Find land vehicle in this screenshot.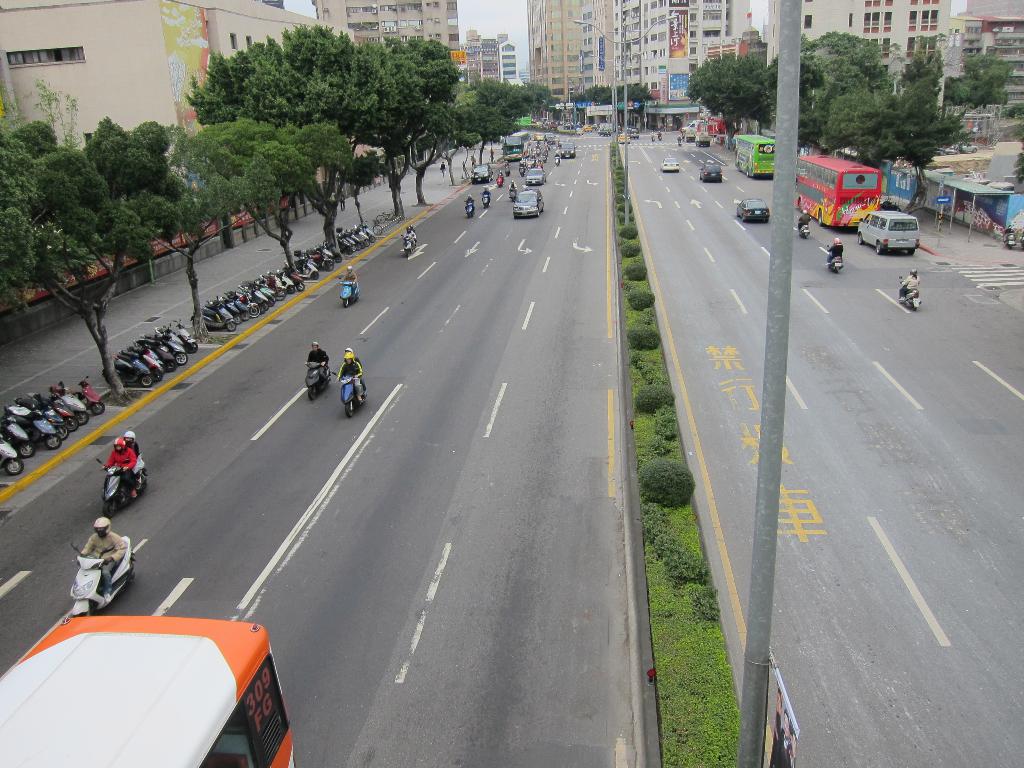
The bounding box for land vehicle is 736:200:768:220.
